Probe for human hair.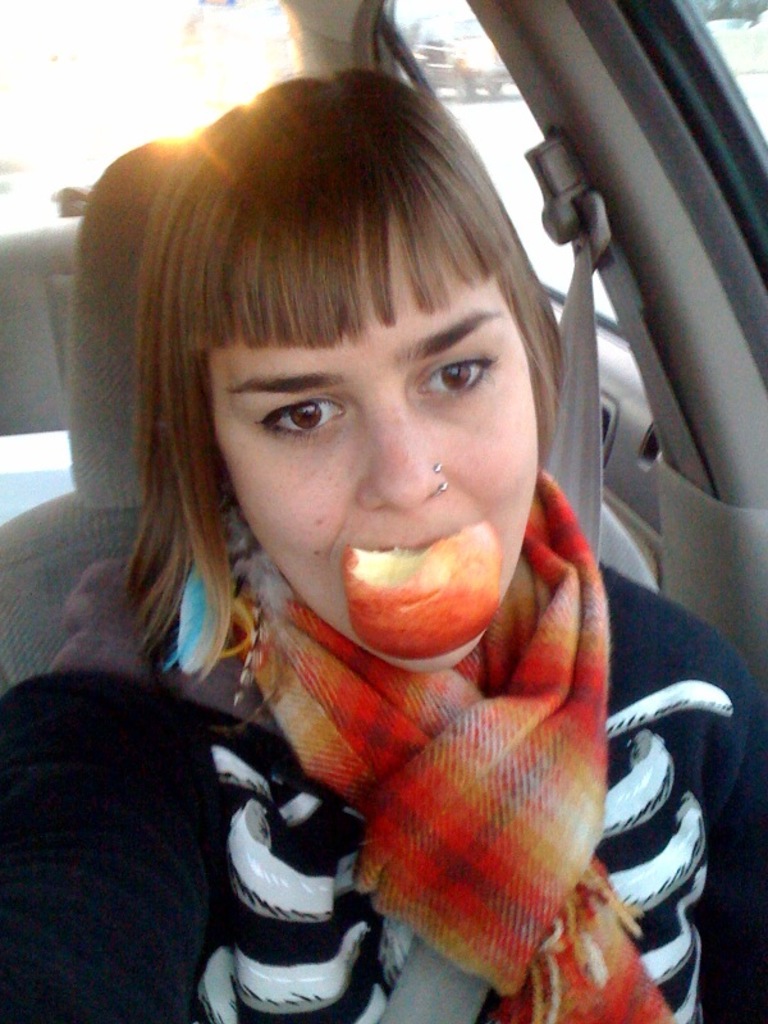
Probe result: (77, 49, 605, 762).
